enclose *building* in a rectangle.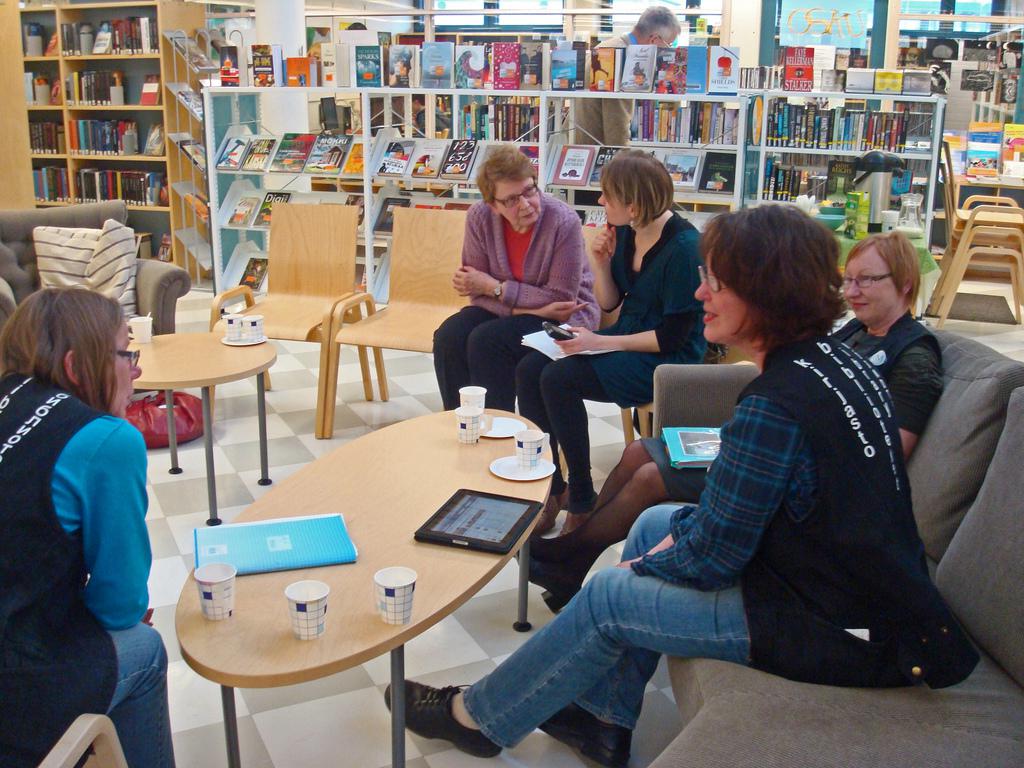
bbox(0, 0, 1023, 767).
